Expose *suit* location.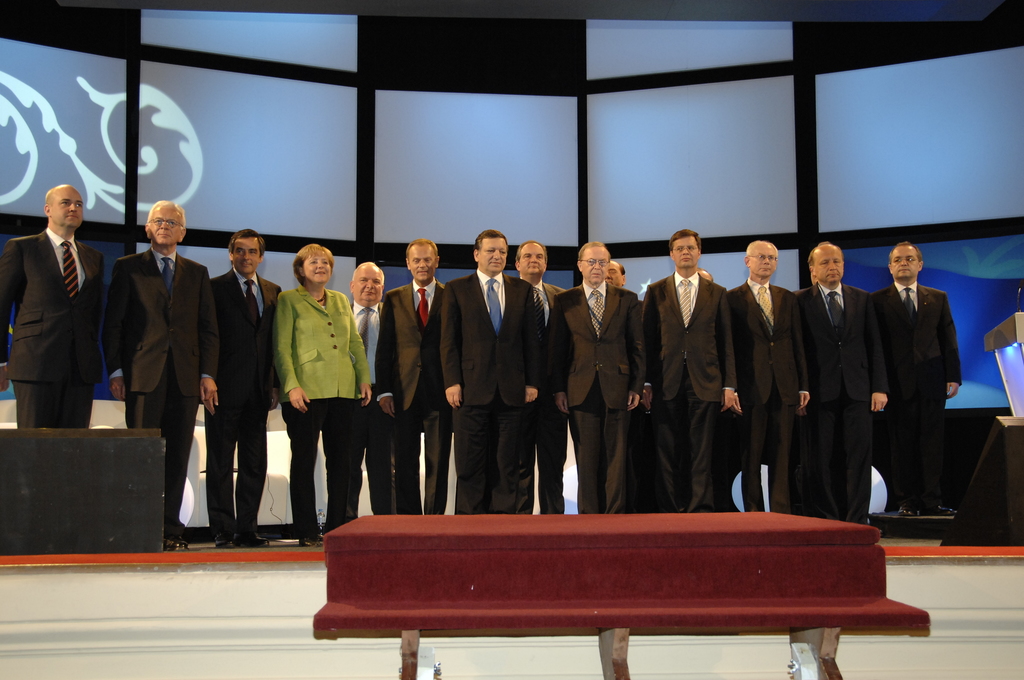
Exposed at (x1=0, y1=229, x2=104, y2=426).
